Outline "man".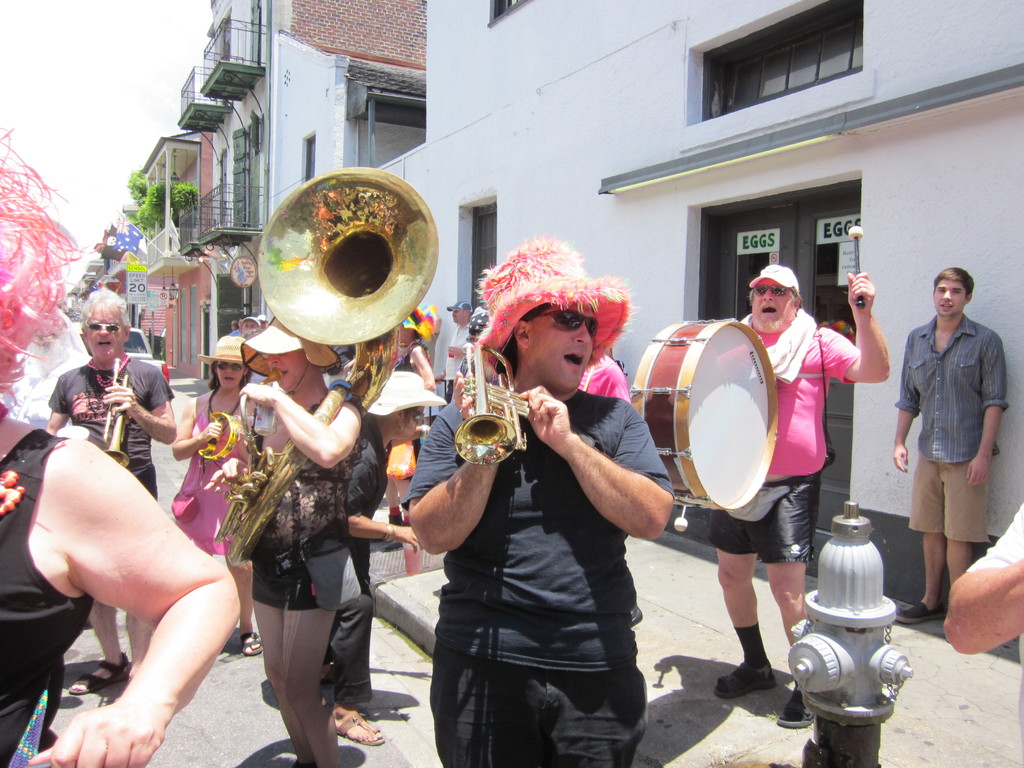
Outline: [x1=231, y1=314, x2=246, y2=337].
